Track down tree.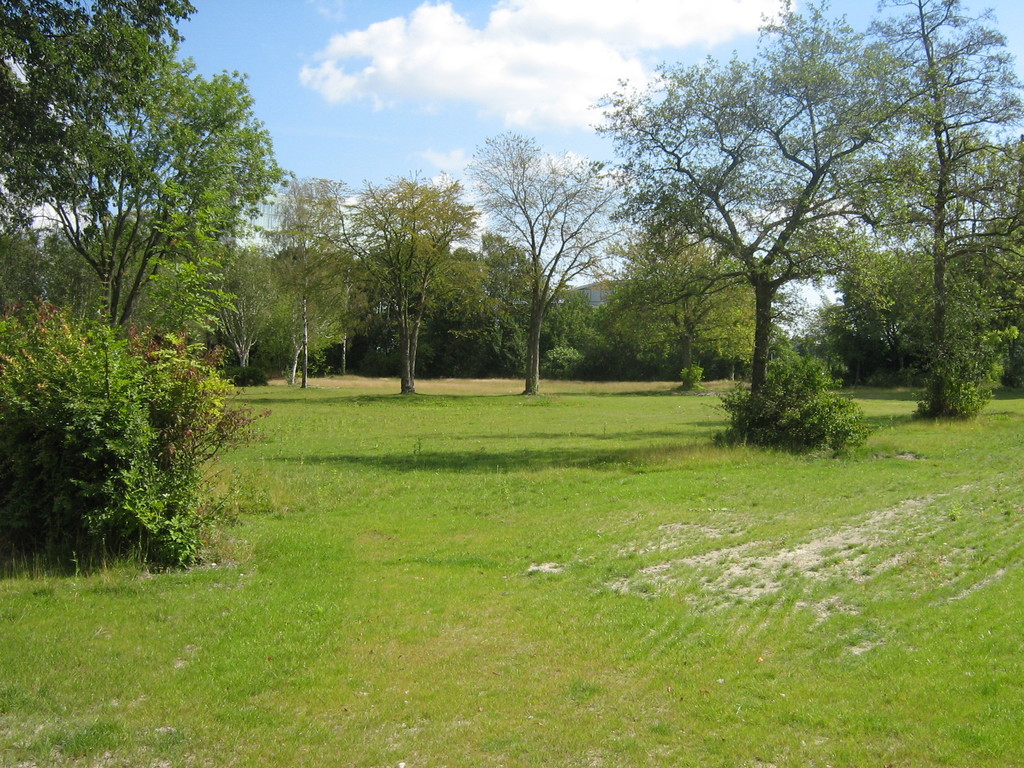
Tracked to box(584, 52, 940, 412).
